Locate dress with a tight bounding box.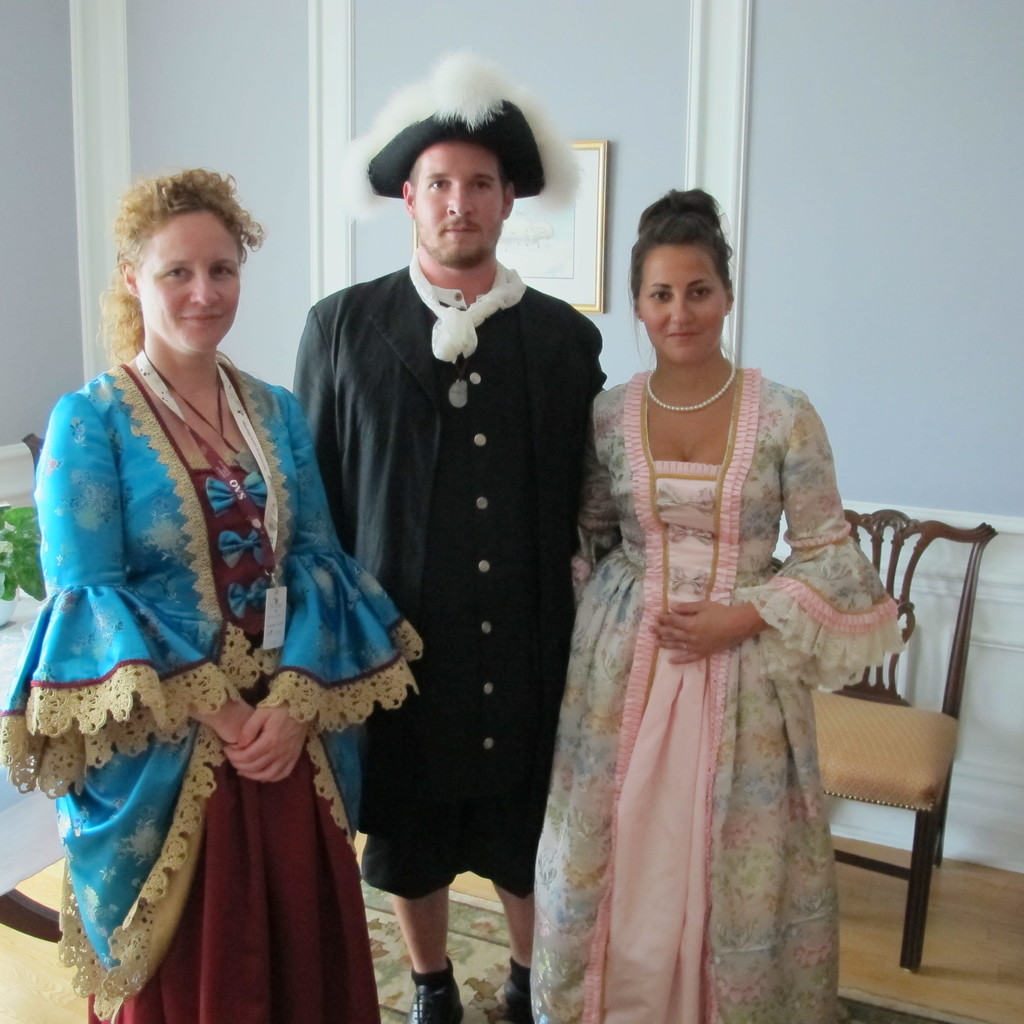
l=529, t=277, r=895, b=1023.
